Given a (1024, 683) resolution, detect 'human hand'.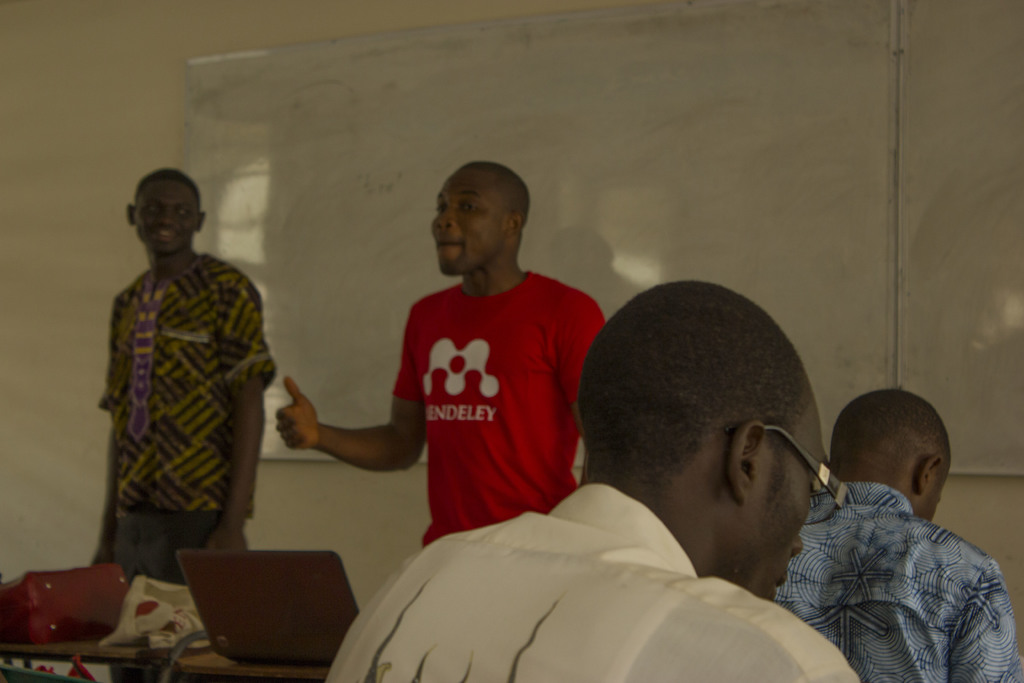
BBox(262, 381, 329, 466).
